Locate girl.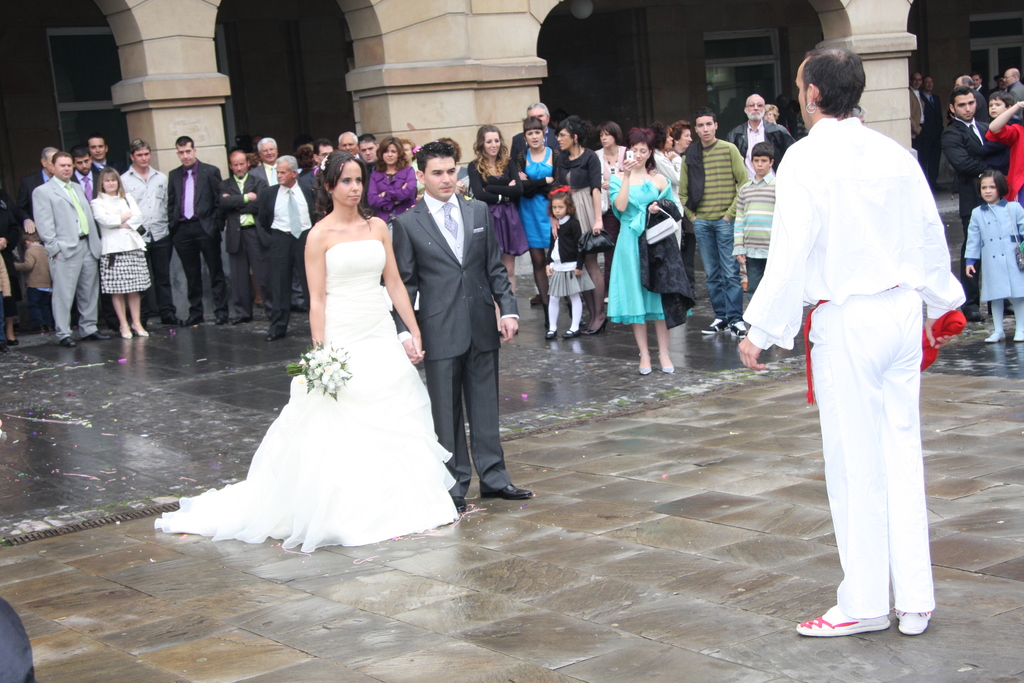
Bounding box: box=[963, 171, 1023, 344].
